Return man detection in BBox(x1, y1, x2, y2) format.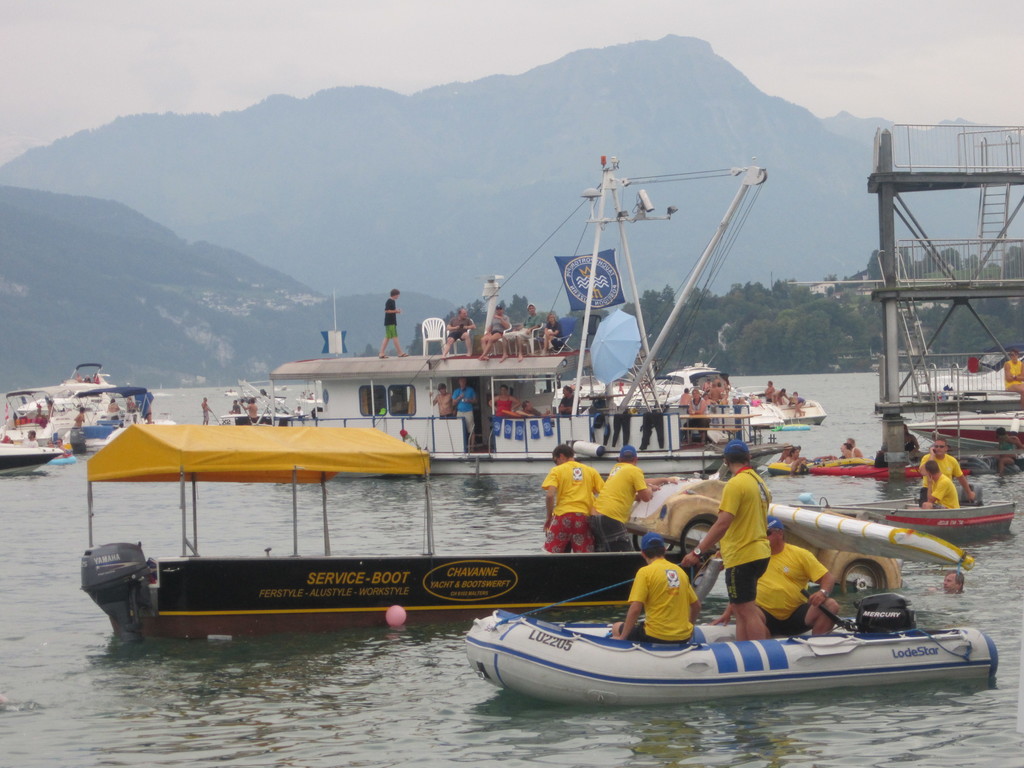
BBox(540, 443, 608, 557).
